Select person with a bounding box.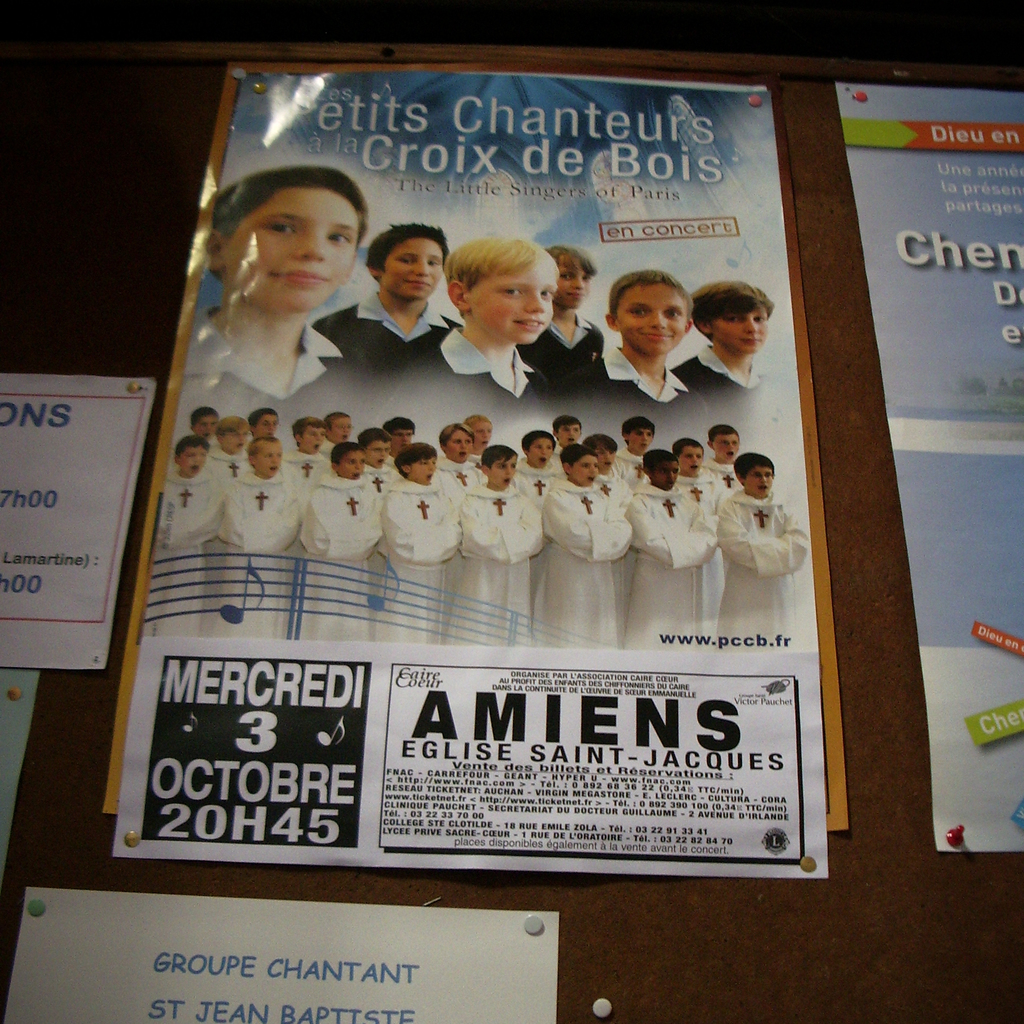
(372,433,468,644).
